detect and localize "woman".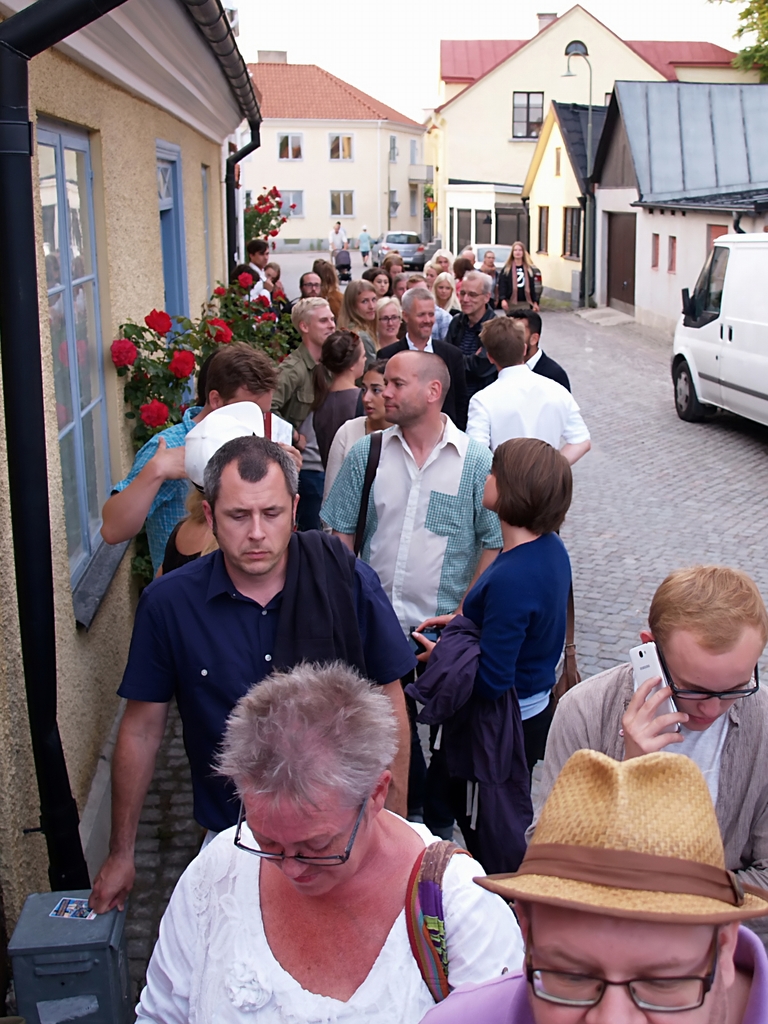
Localized at 338,281,385,390.
